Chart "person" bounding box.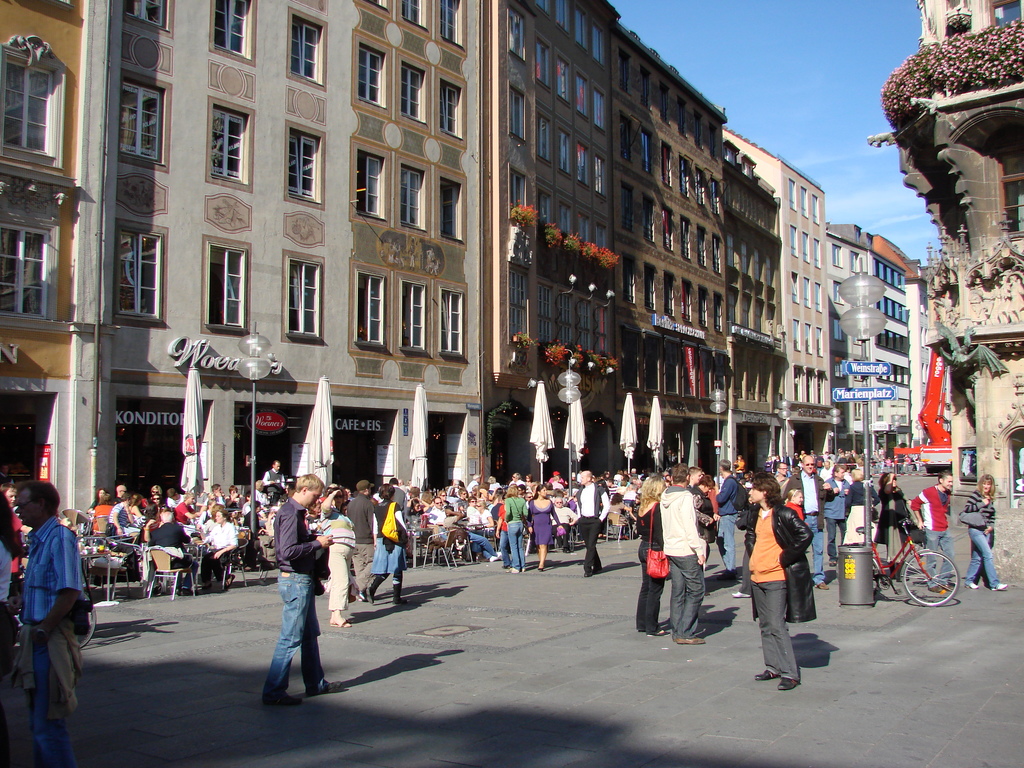
Charted: region(641, 479, 709, 660).
